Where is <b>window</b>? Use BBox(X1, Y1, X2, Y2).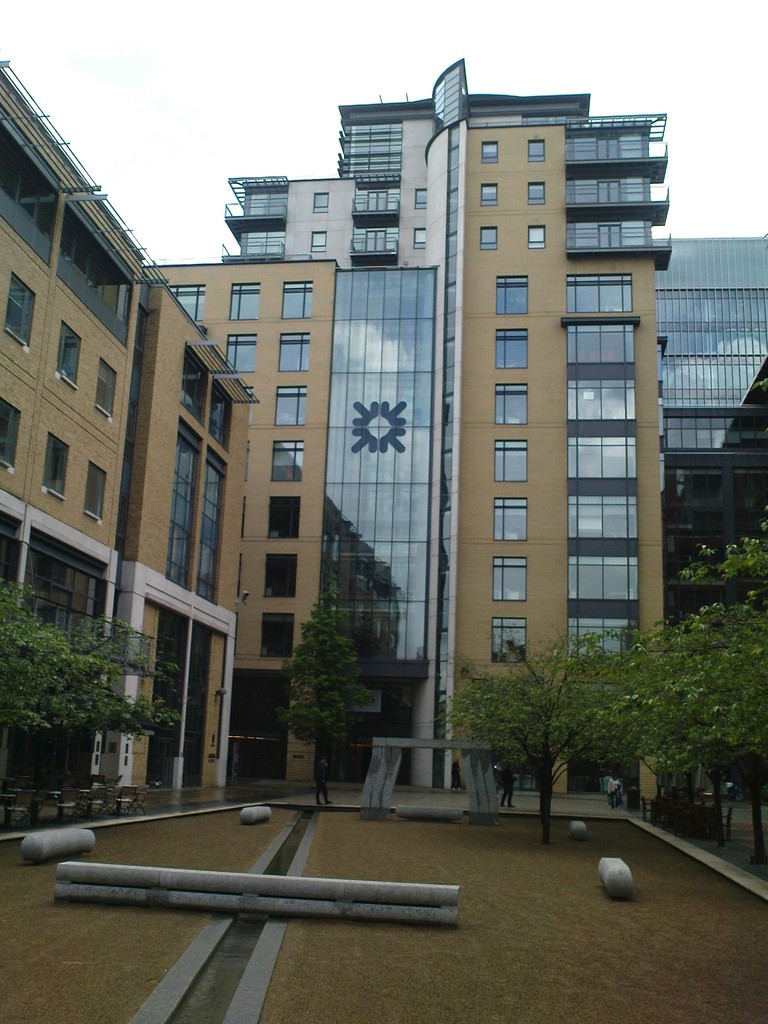
BBox(284, 279, 312, 319).
